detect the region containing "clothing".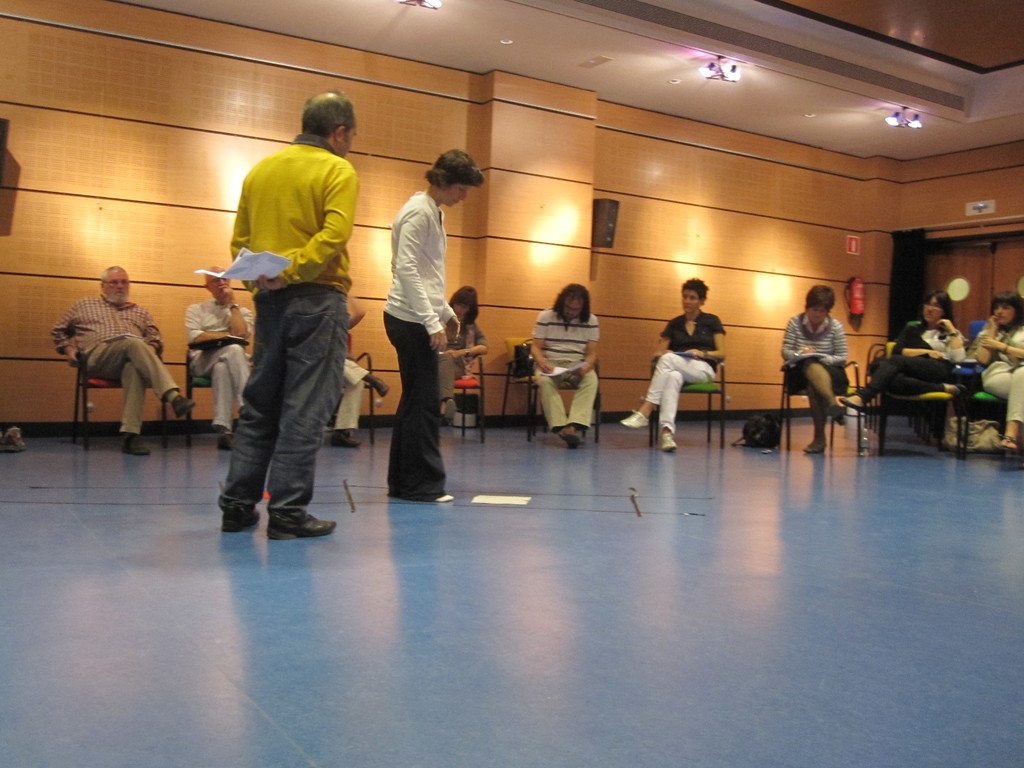
(x1=195, y1=296, x2=241, y2=424).
